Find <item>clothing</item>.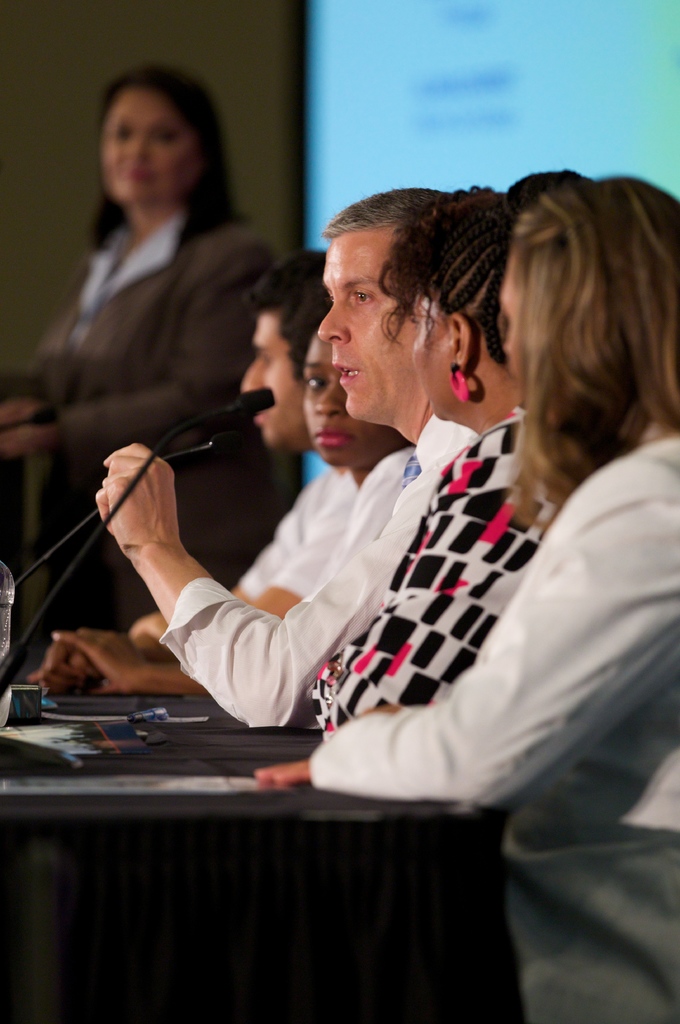
33:188:269:615.
